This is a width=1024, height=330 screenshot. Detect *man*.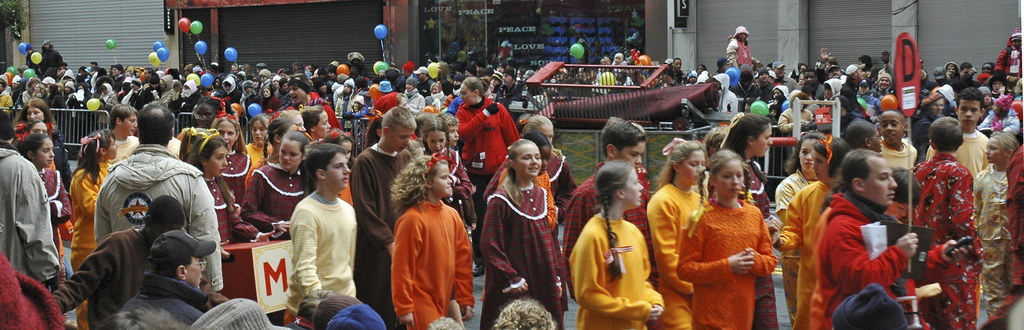
[817, 44, 843, 85].
